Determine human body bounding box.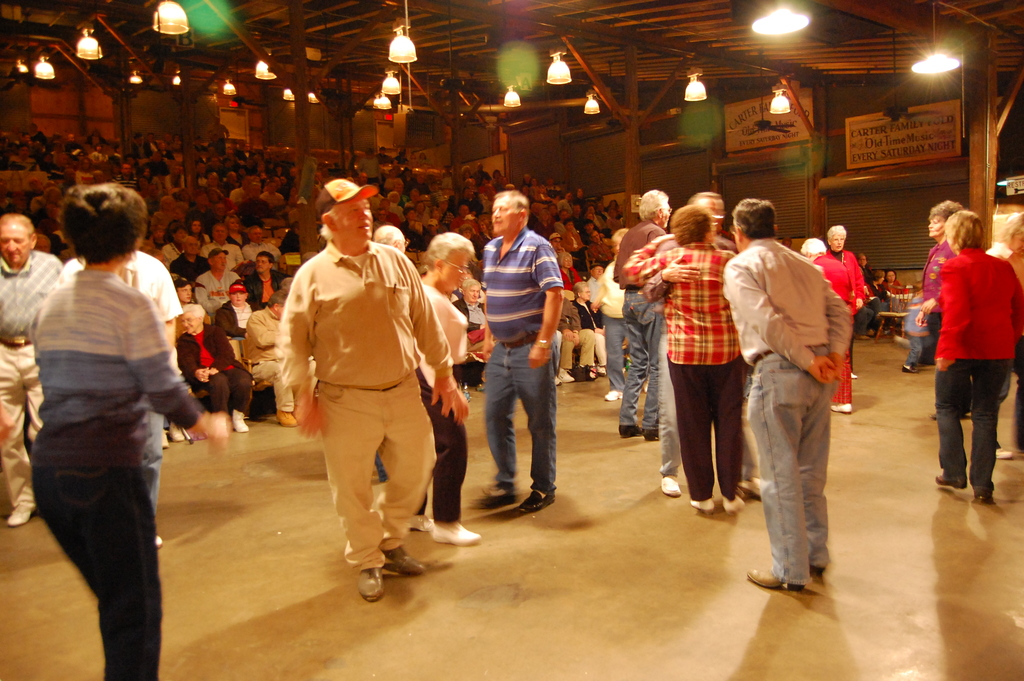
Determined: [872,270,882,297].
